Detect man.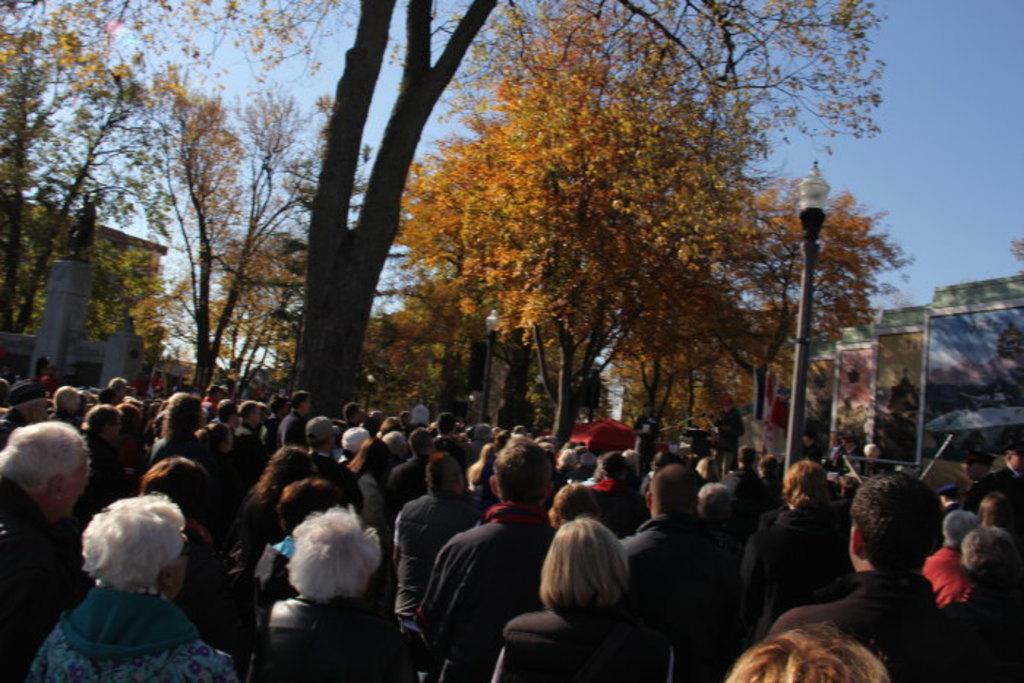
Detected at crop(0, 385, 54, 452).
